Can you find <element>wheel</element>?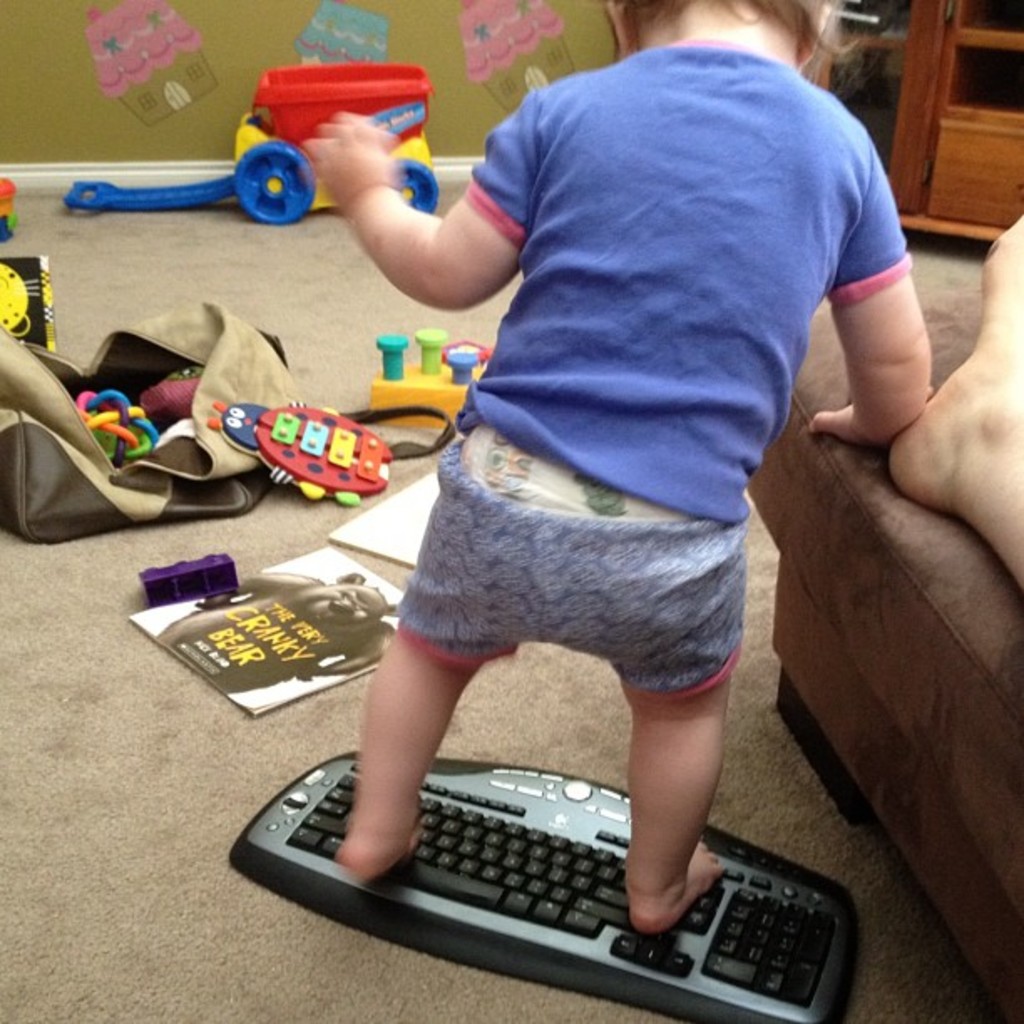
Yes, bounding box: select_region(388, 157, 440, 212).
